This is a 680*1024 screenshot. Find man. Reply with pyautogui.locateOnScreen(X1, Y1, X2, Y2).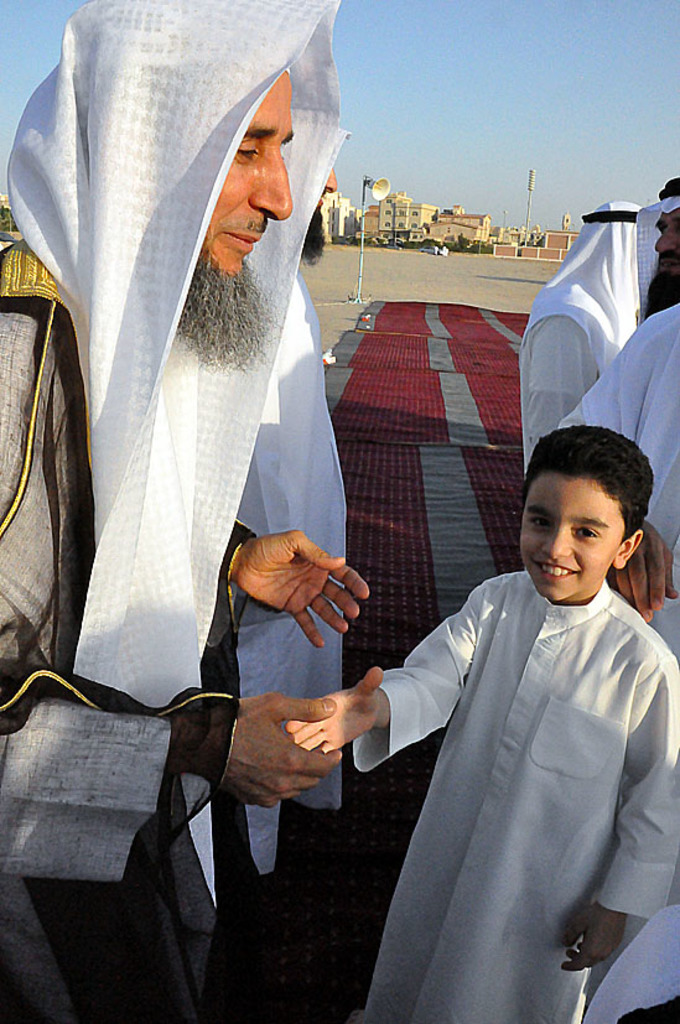
pyautogui.locateOnScreen(0, 0, 347, 1023).
